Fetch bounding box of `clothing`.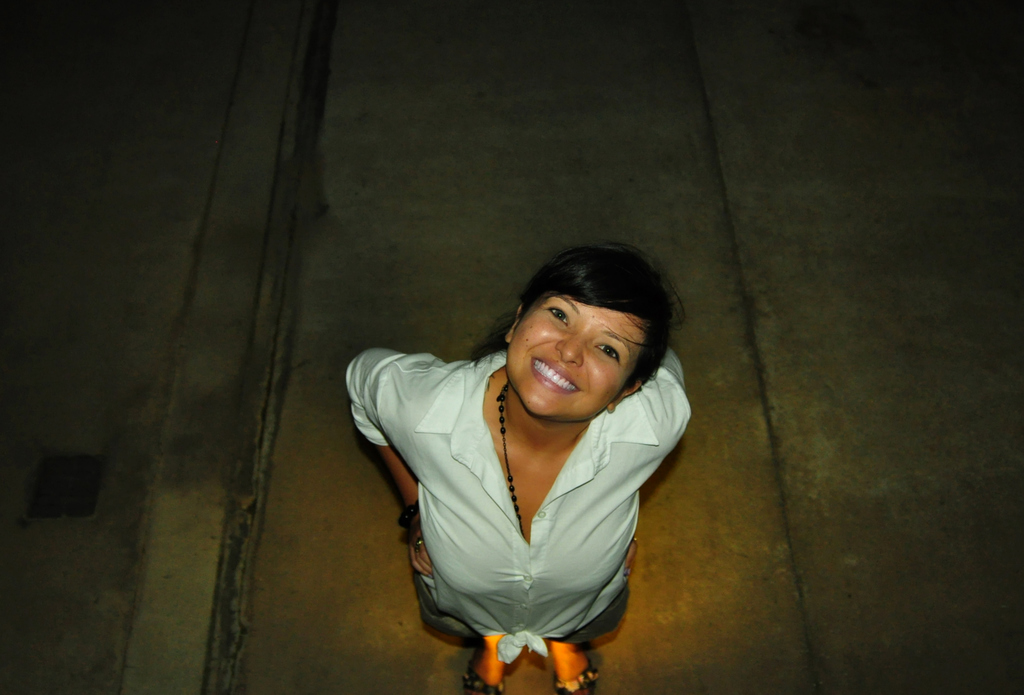
Bbox: x1=344 y1=344 x2=696 y2=662.
